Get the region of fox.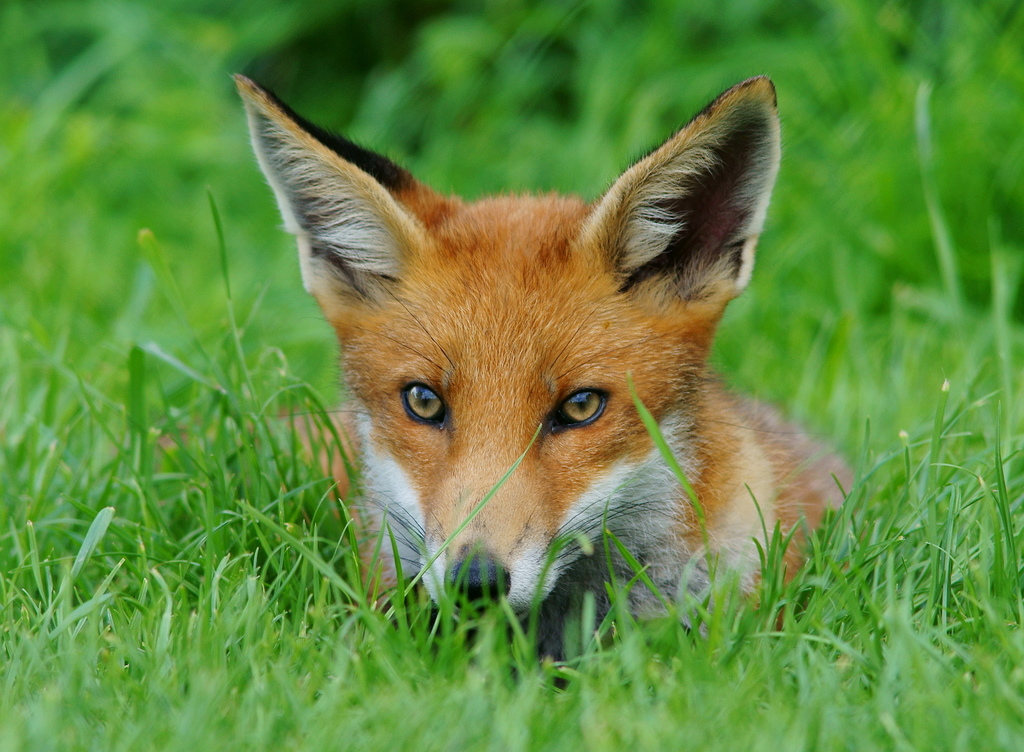
{"x1": 97, "y1": 69, "x2": 881, "y2": 682}.
